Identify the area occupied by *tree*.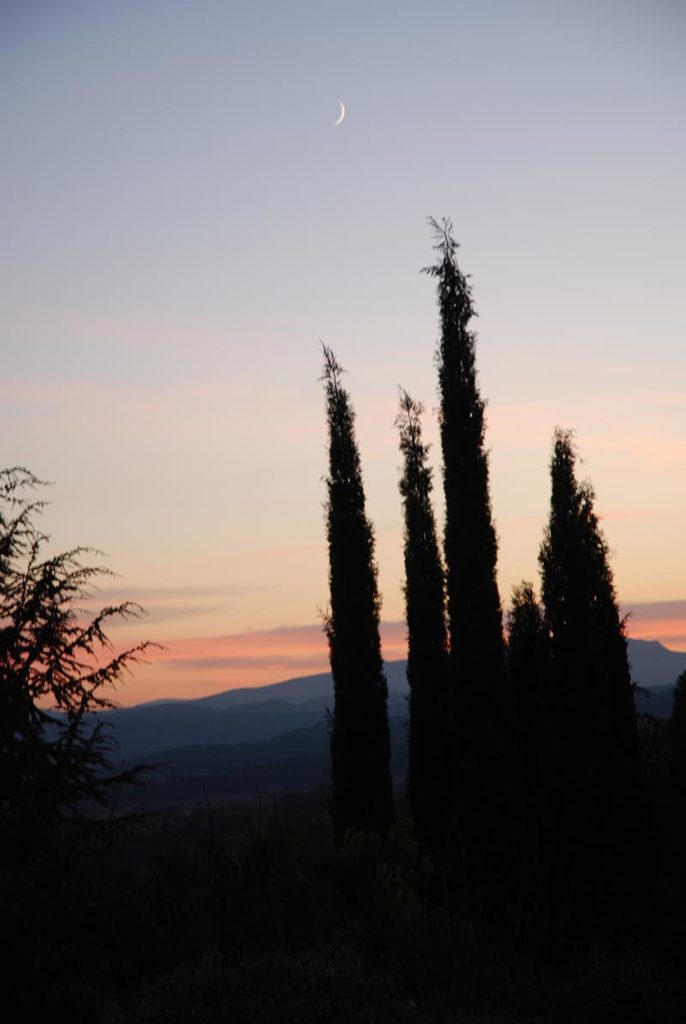
Area: select_region(316, 342, 418, 970).
